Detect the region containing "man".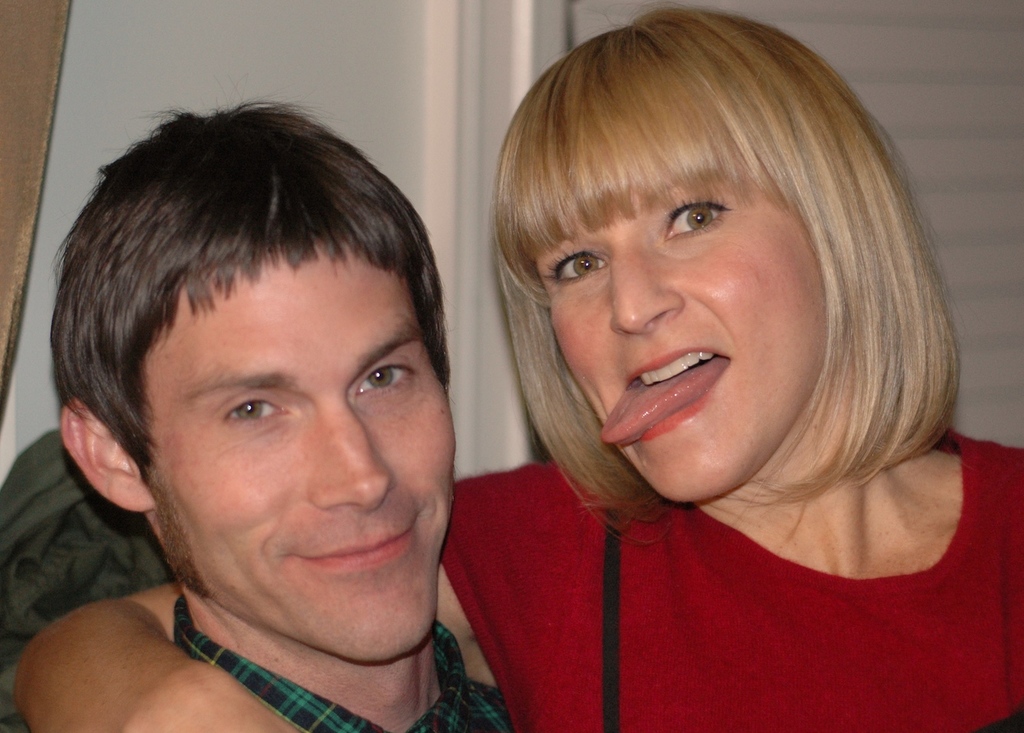
[0,69,557,732].
